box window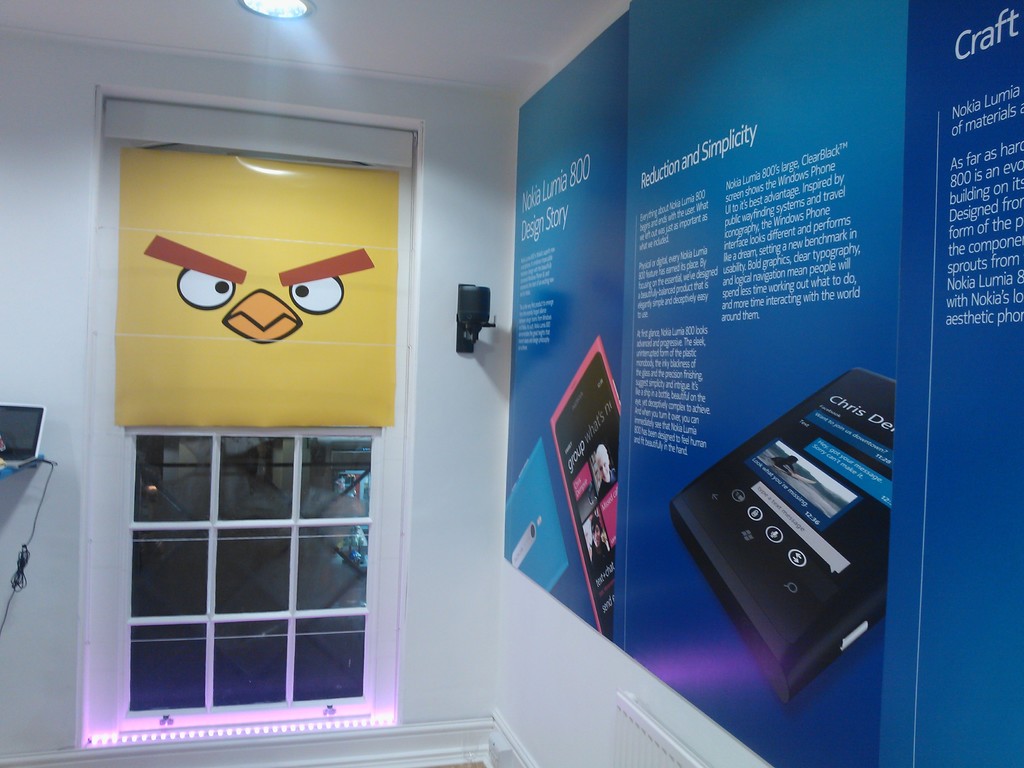
<bbox>92, 375, 410, 723</bbox>
